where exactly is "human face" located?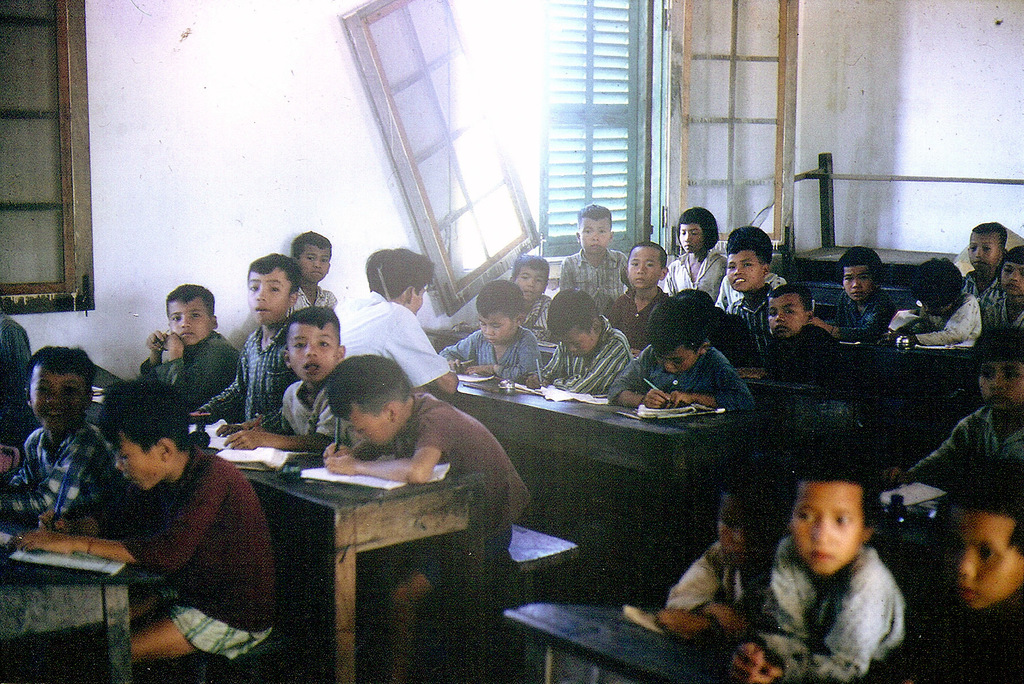
Its bounding box is region(676, 226, 705, 248).
